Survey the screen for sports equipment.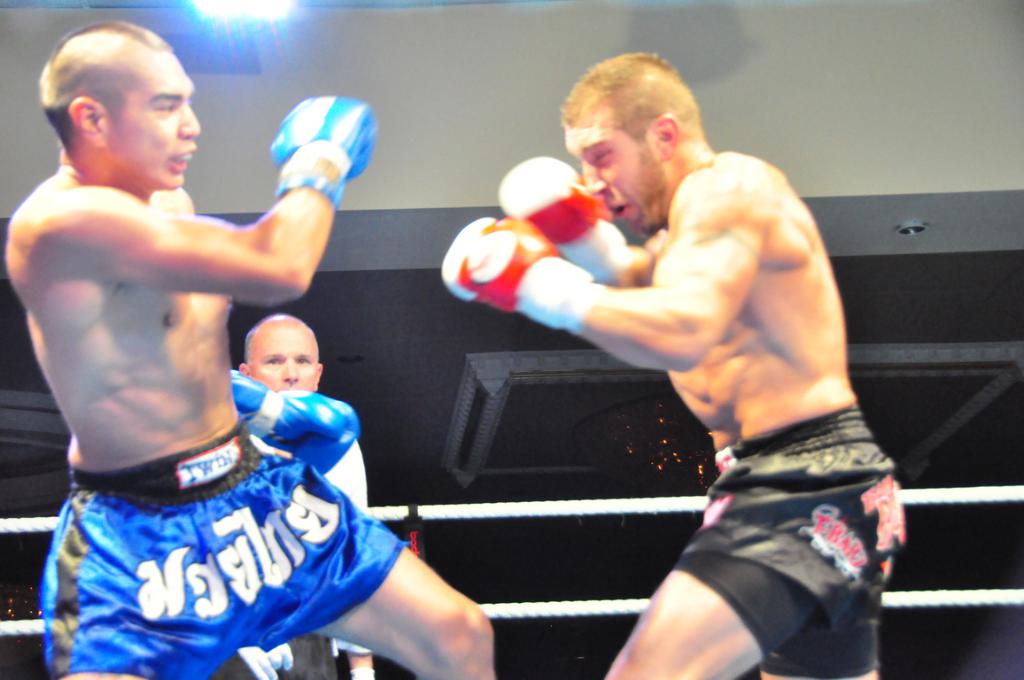
Survey found: l=228, t=368, r=361, b=475.
